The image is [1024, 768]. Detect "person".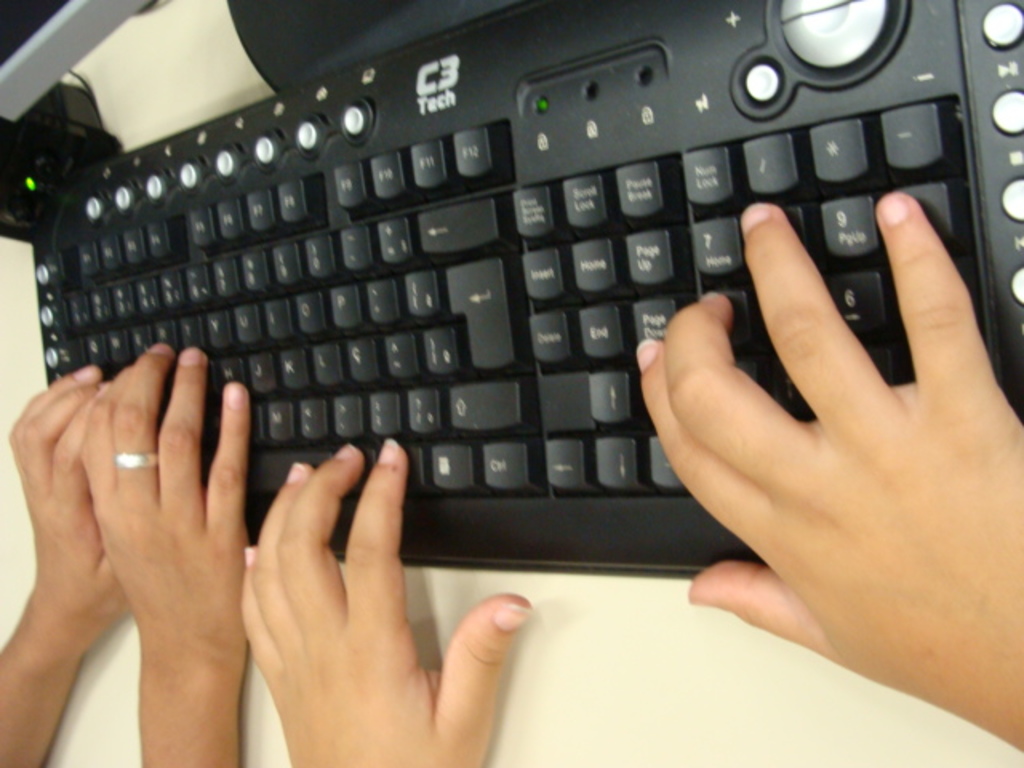
Detection: 240, 198, 1022, 766.
